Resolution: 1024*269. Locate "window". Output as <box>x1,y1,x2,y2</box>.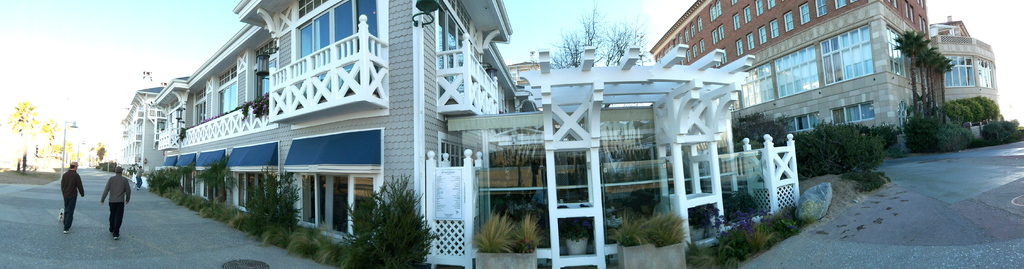
<box>689,22,692,38</box>.
